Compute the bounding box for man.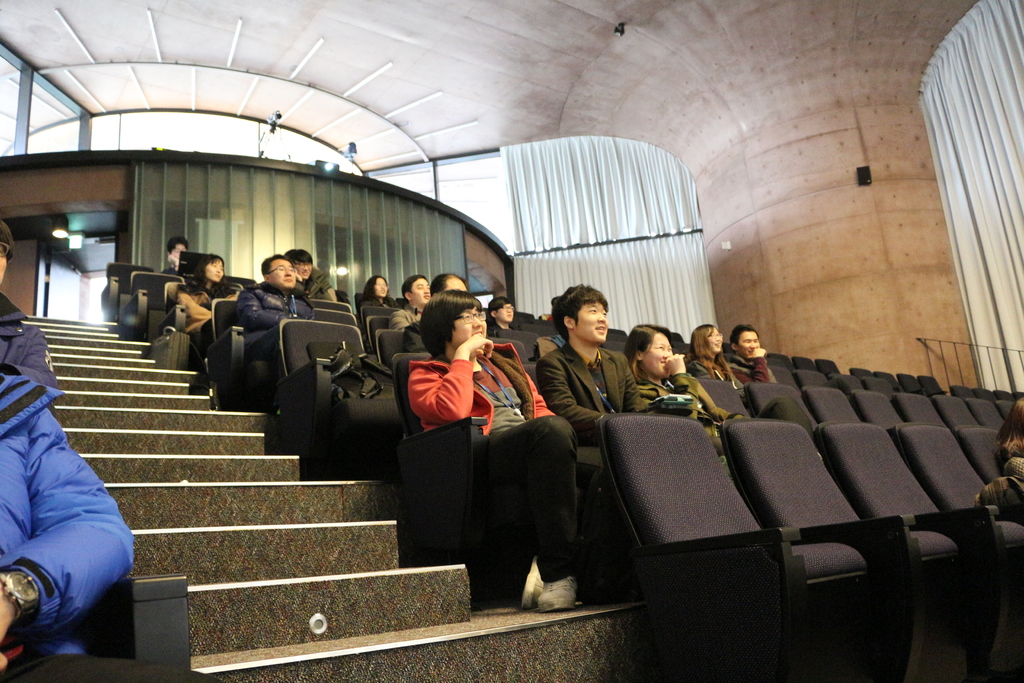
[left=285, top=249, right=336, bottom=306].
